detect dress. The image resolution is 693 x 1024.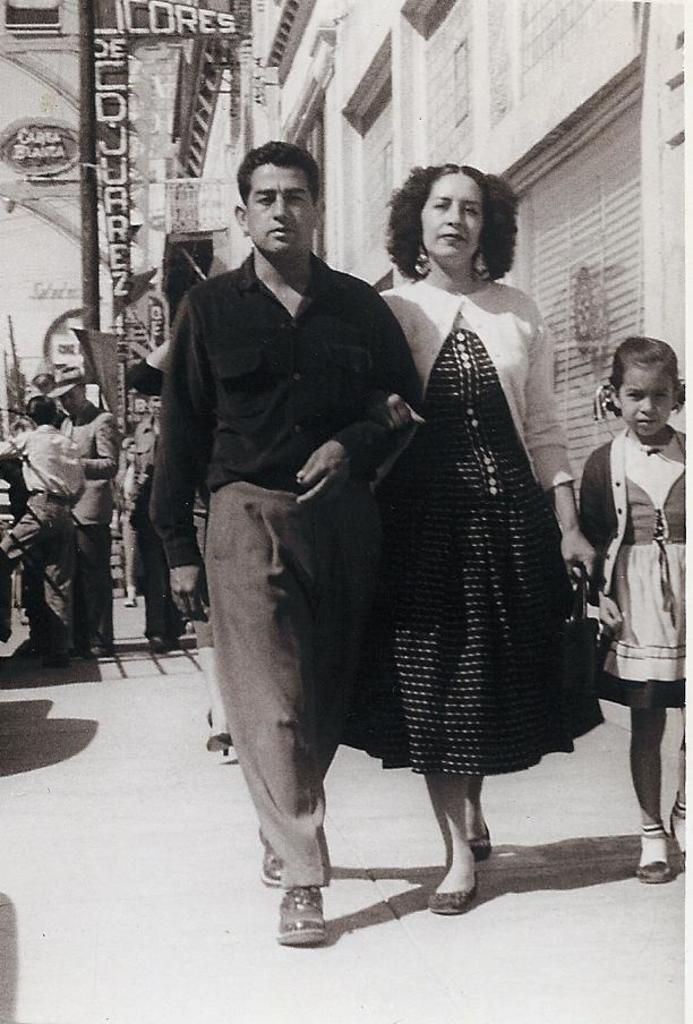
<region>579, 436, 686, 703</region>.
